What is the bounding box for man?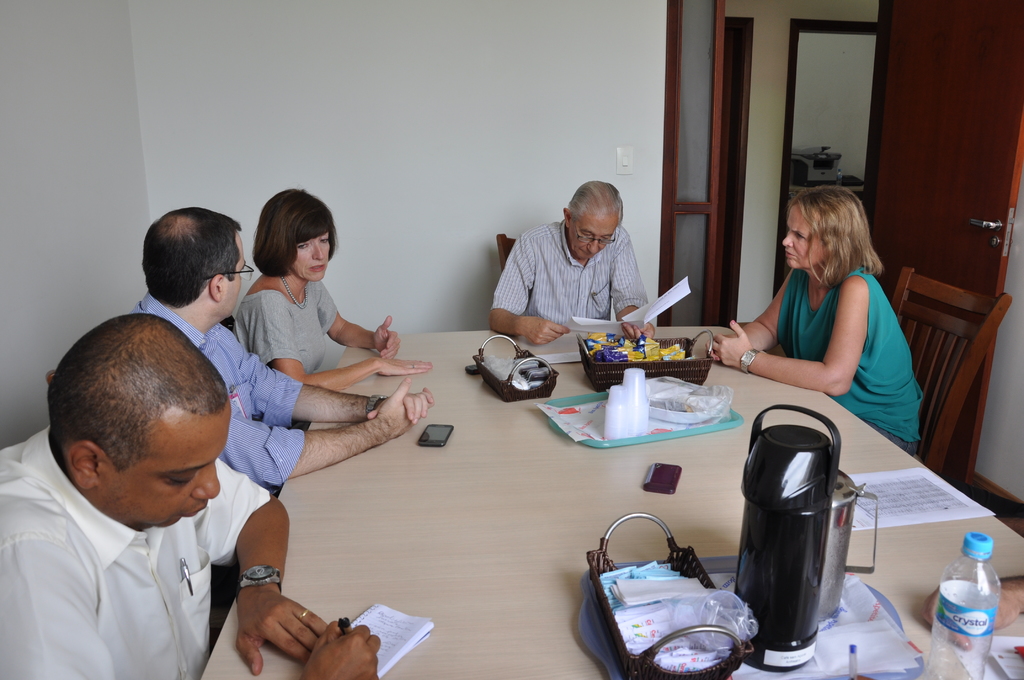
484:175:659:343.
